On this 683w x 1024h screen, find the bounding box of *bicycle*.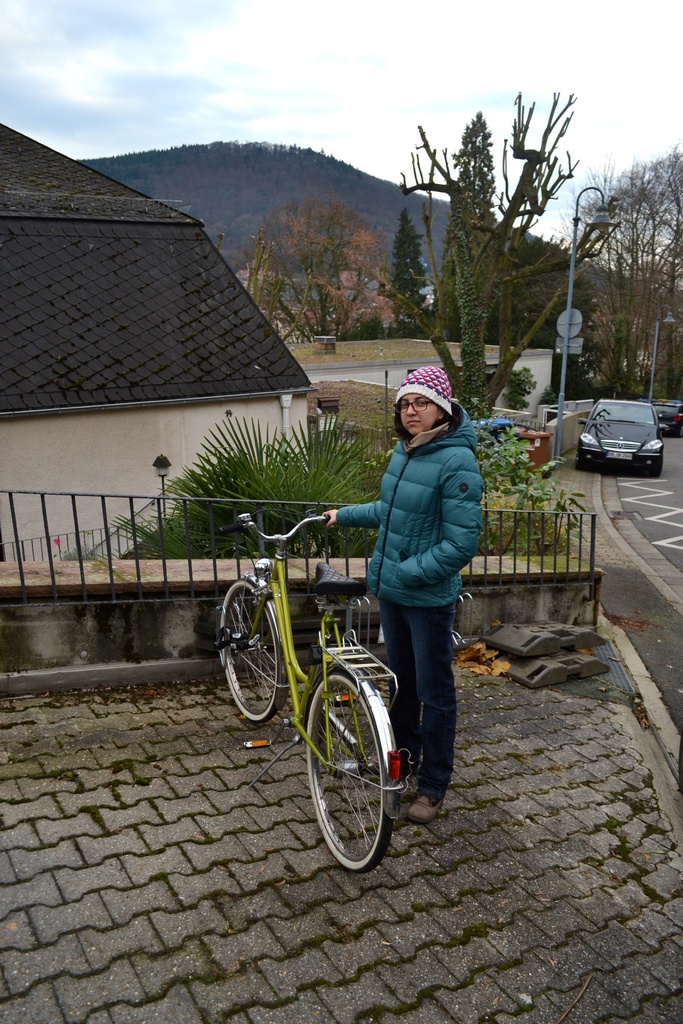
Bounding box: 227:479:438:881.
